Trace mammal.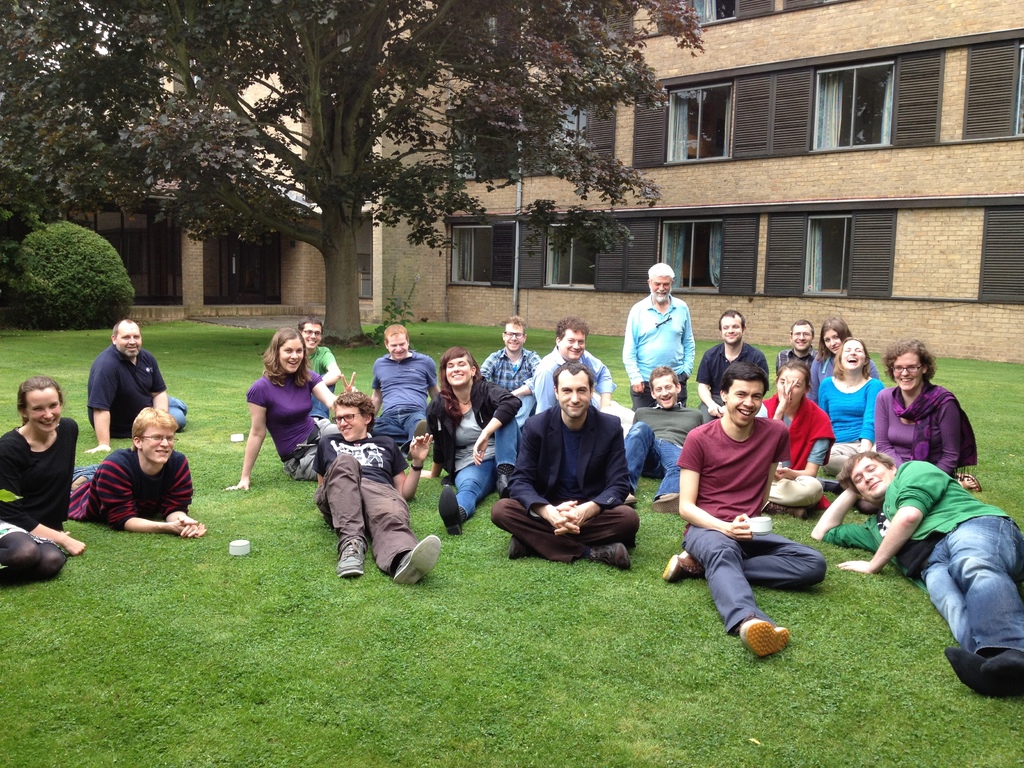
Traced to (left=66, top=408, right=210, bottom=541).
